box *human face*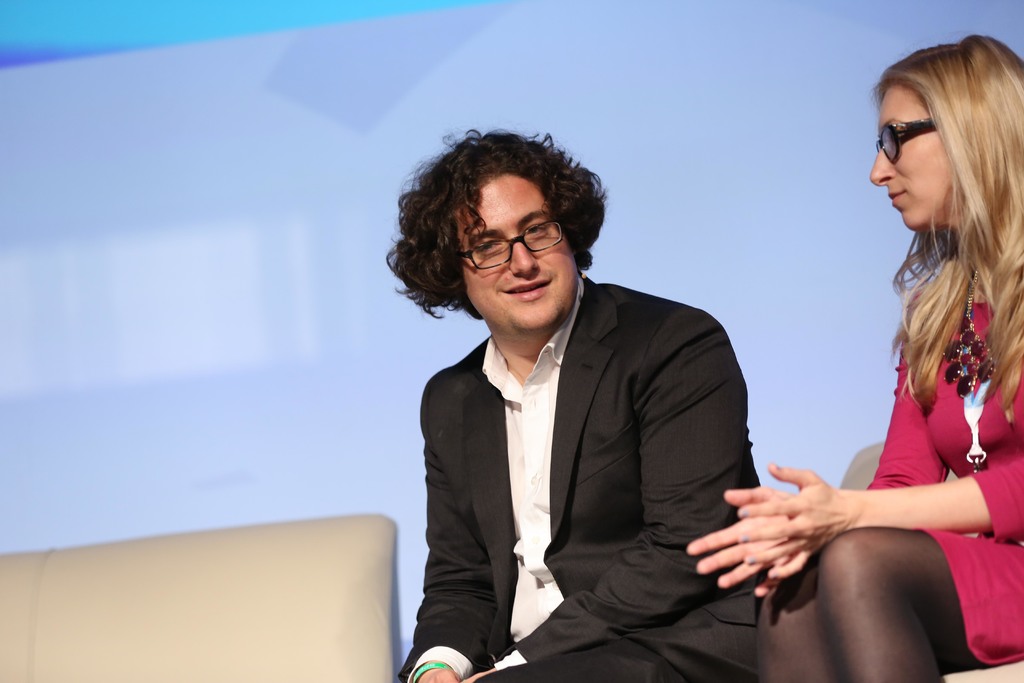
<bbox>867, 88, 951, 232</bbox>
